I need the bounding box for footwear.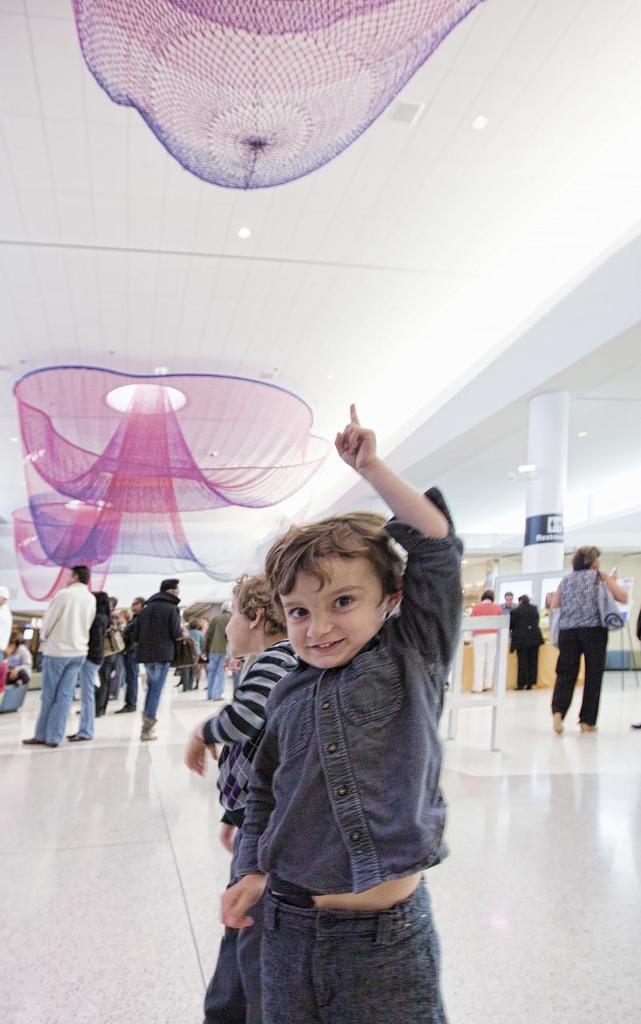
Here it is: bbox=(575, 720, 595, 732).
